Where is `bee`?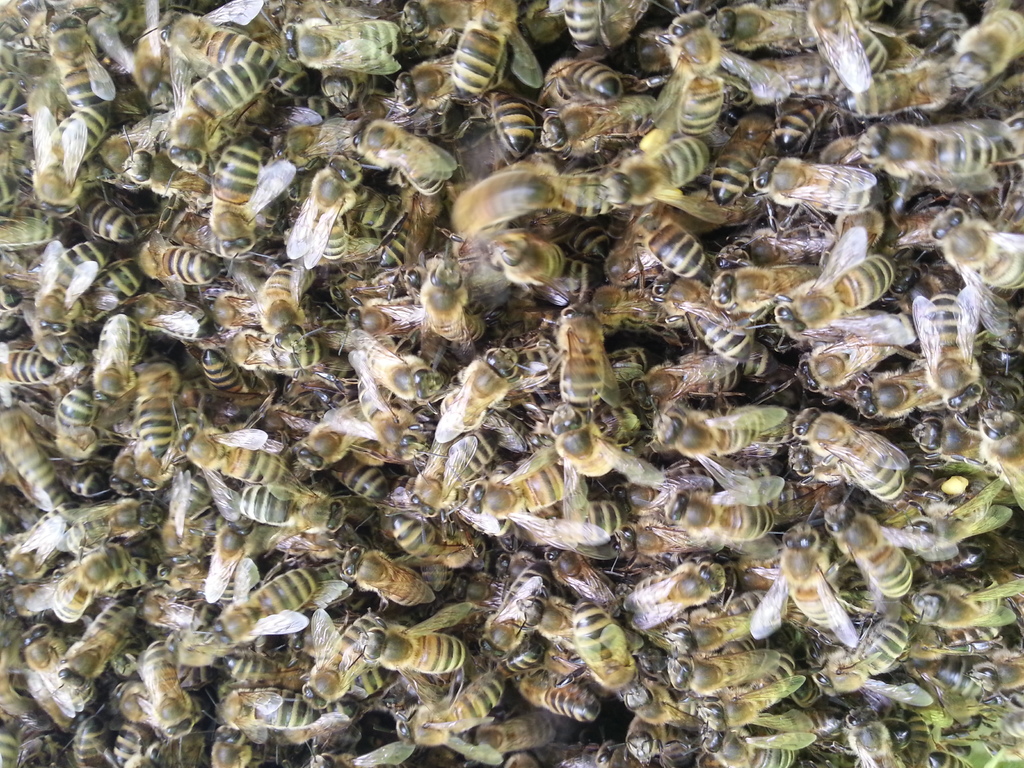
278/4/397/86.
